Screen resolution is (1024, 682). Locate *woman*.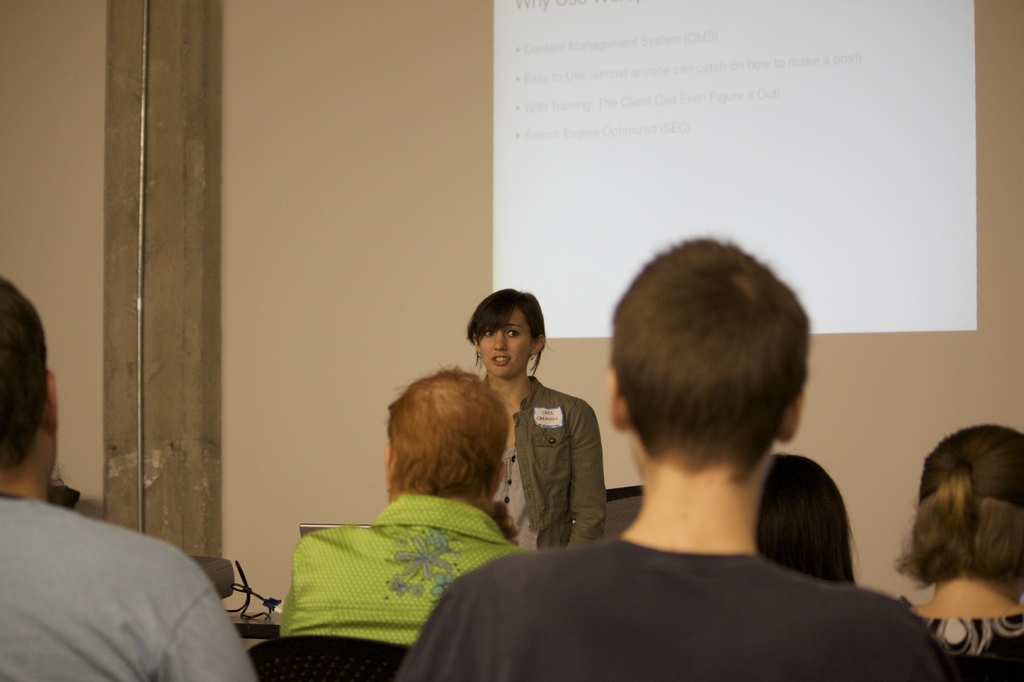
x1=900, y1=425, x2=1023, y2=681.
